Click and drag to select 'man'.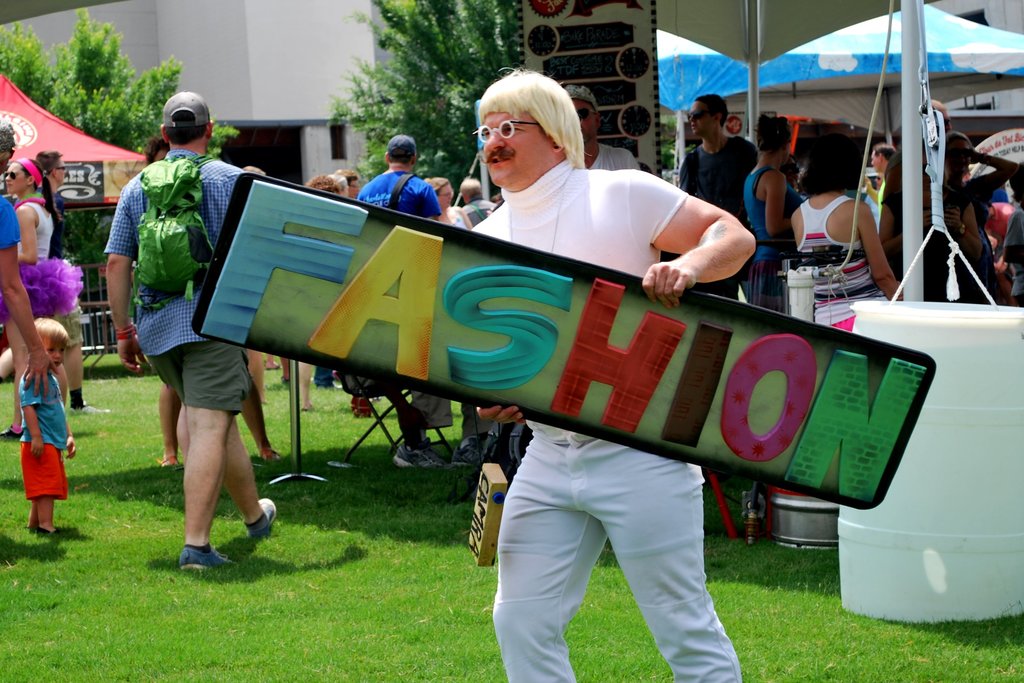
Selection: select_region(883, 97, 1018, 299).
